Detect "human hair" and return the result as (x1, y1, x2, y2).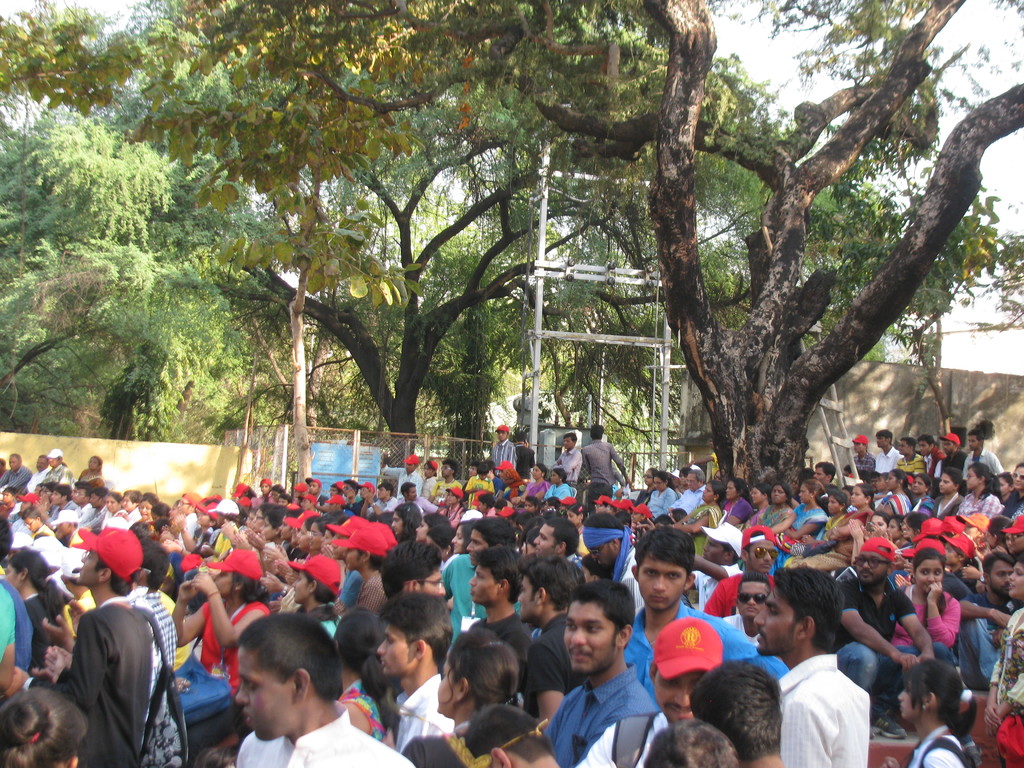
(422, 458, 438, 474).
